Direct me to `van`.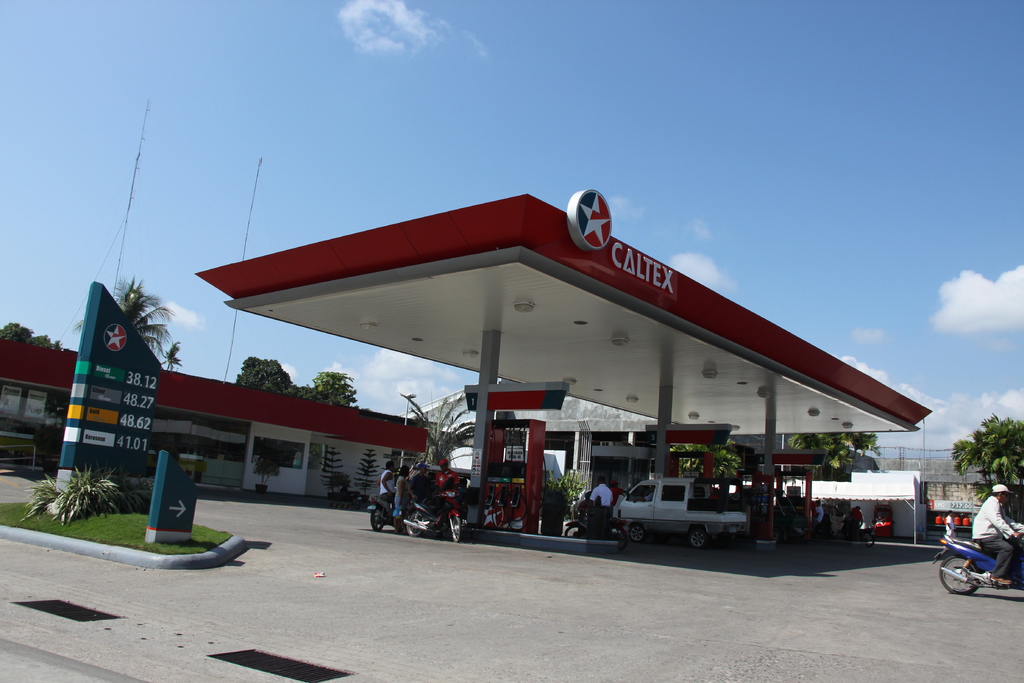
Direction: l=609, t=479, r=750, b=550.
